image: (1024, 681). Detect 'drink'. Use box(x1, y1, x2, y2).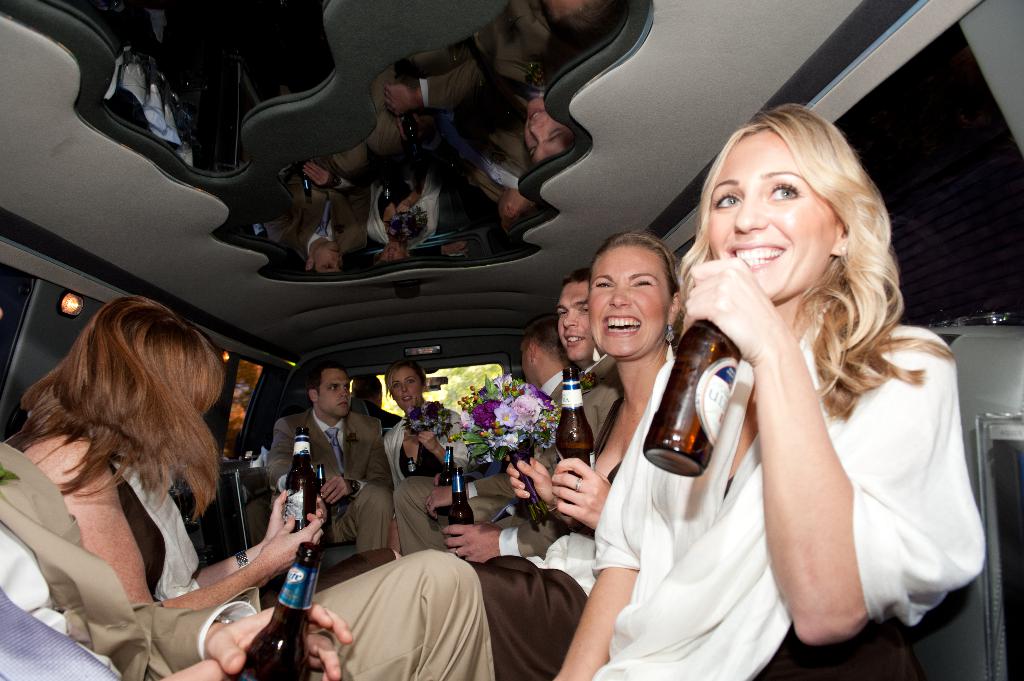
box(408, 458, 422, 478).
